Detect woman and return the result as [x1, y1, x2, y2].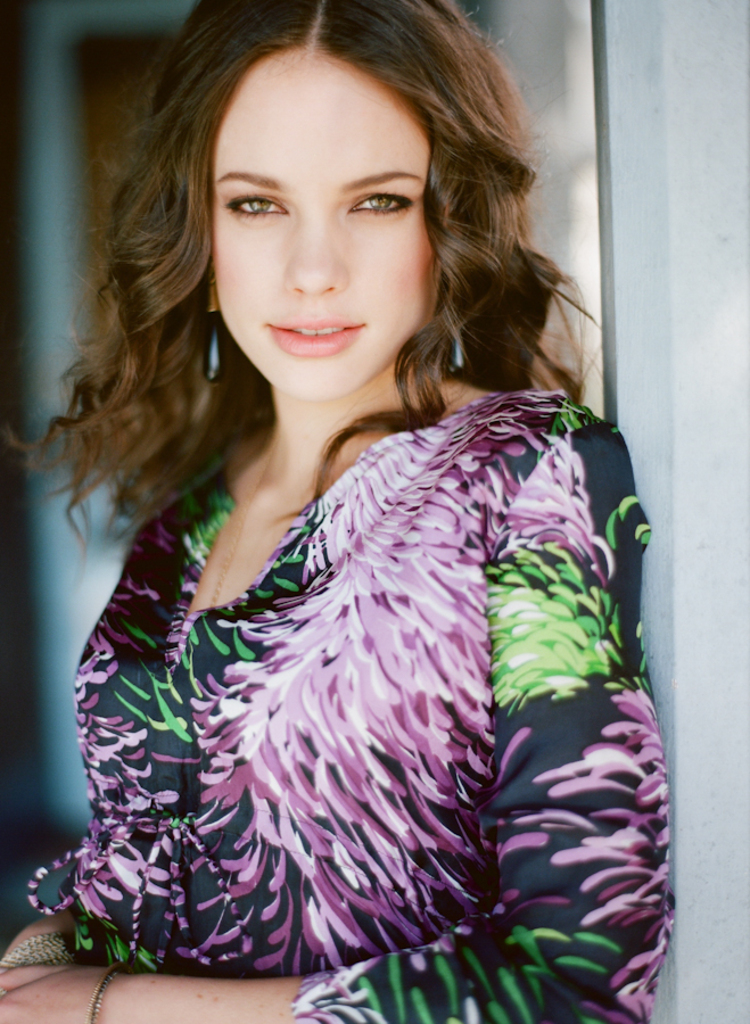
[0, 0, 702, 1023].
